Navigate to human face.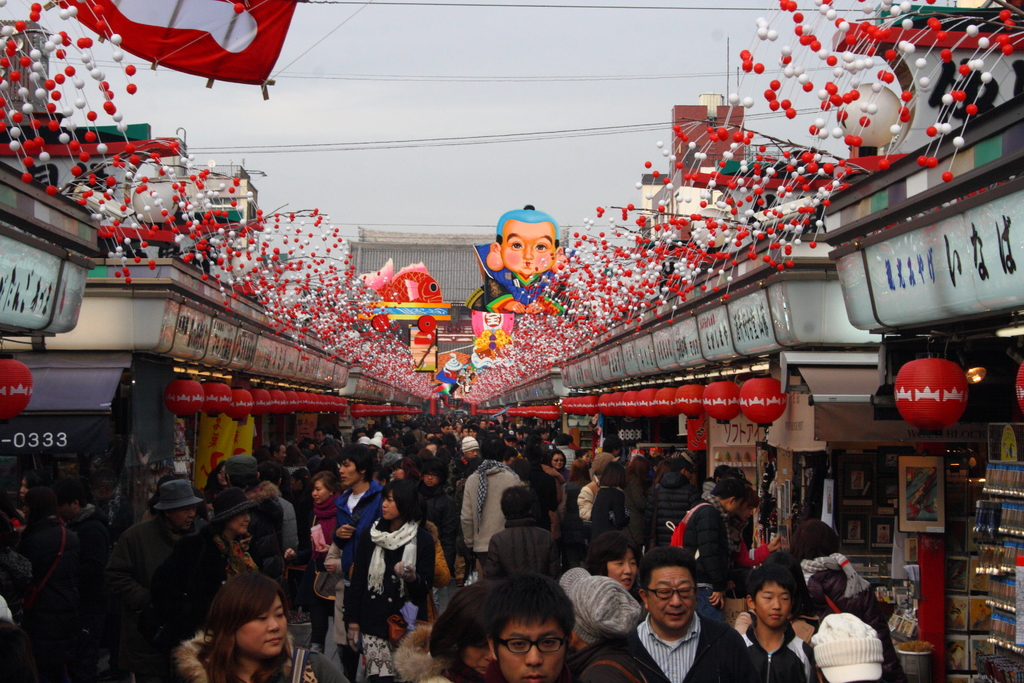
Navigation target: (x1=761, y1=587, x2=792, y2=629).
